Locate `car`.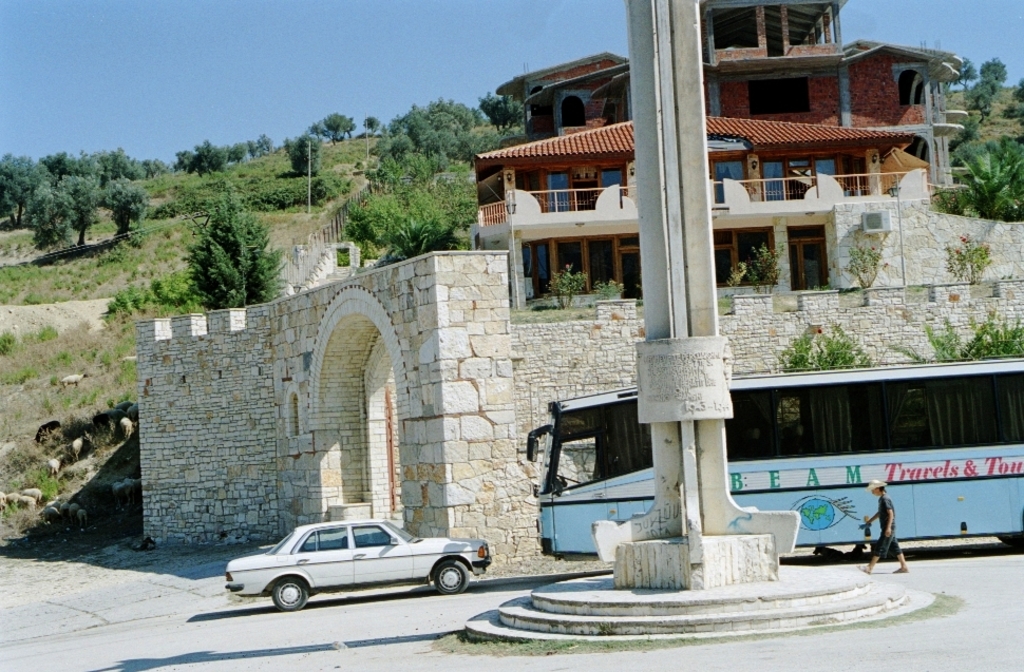
Bounding box: select_region(215, 517, 490, 619).
